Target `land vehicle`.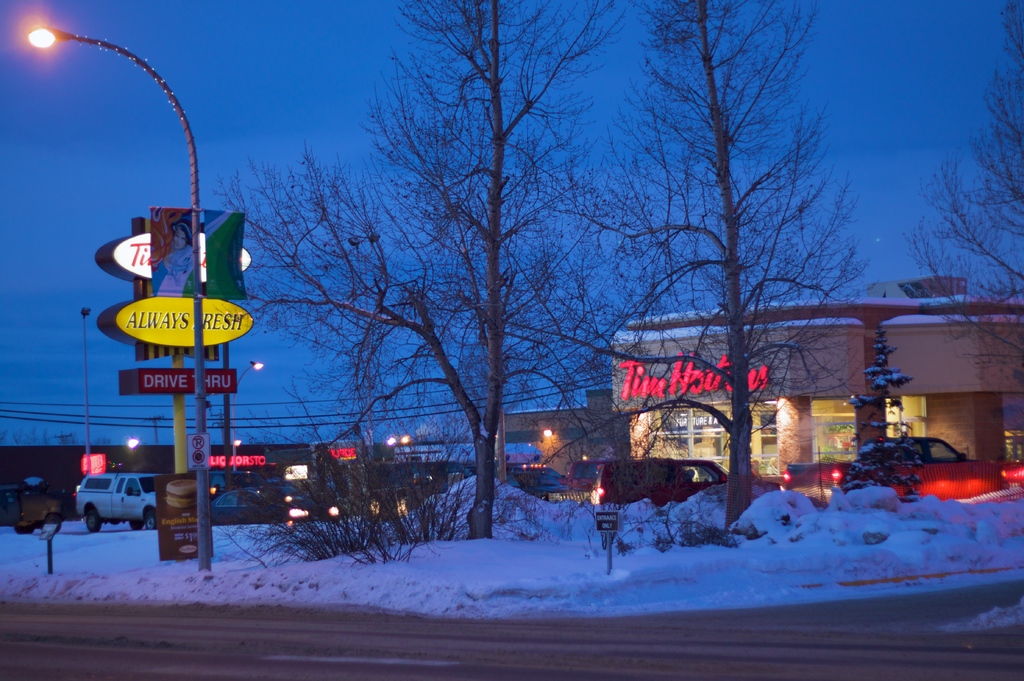
Target region: x1=51 y1=472 x2=155 y2=540.
